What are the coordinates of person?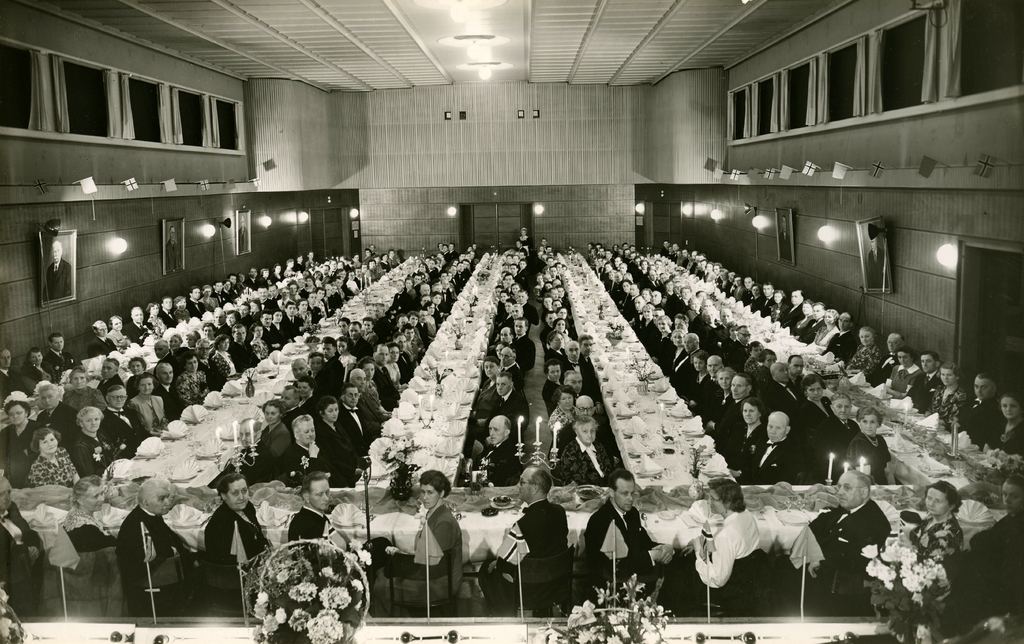
[201, 478, 276, 617].
